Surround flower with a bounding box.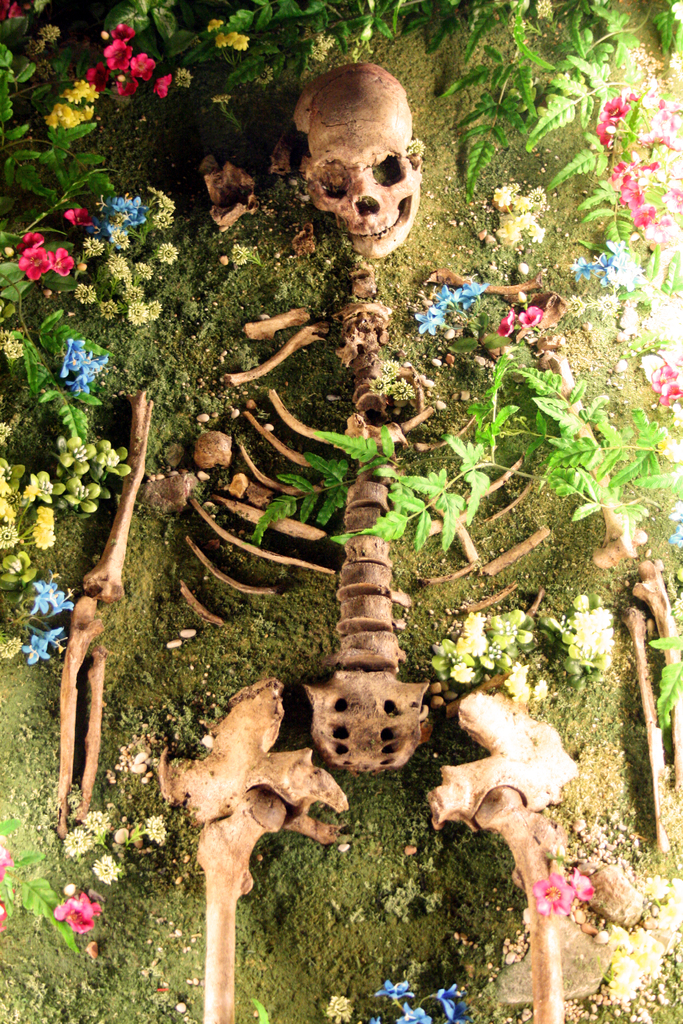
90,852,122,882.
